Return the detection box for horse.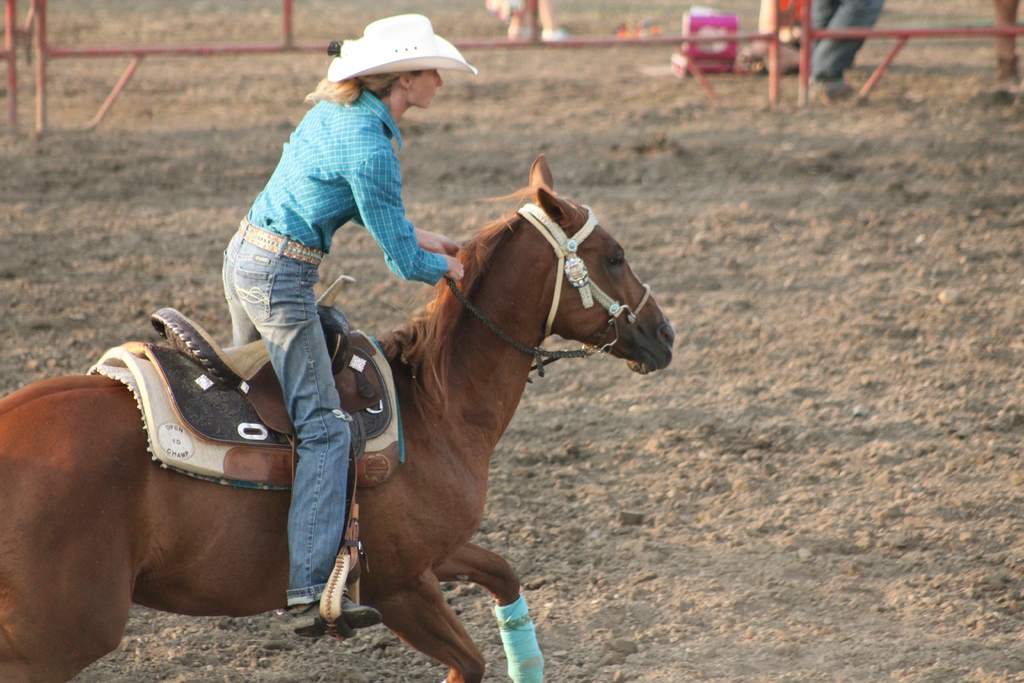
{"x1": 0, "y1": 152, "x2": 676, "y2": 682}.
